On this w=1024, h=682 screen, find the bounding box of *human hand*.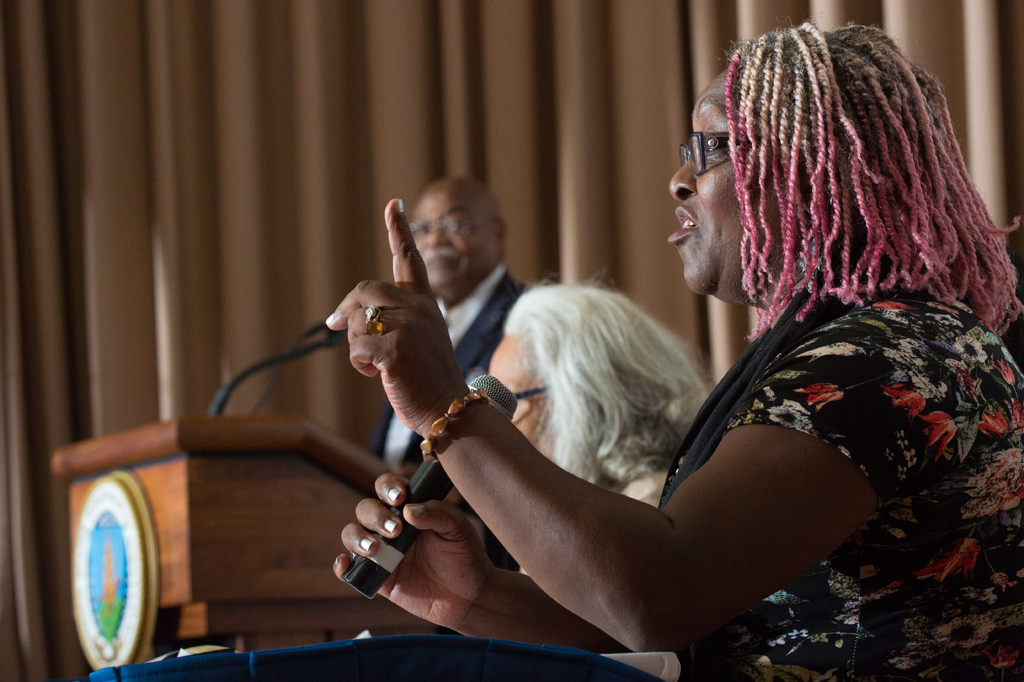
Bounding box: [321,233,472,440].
